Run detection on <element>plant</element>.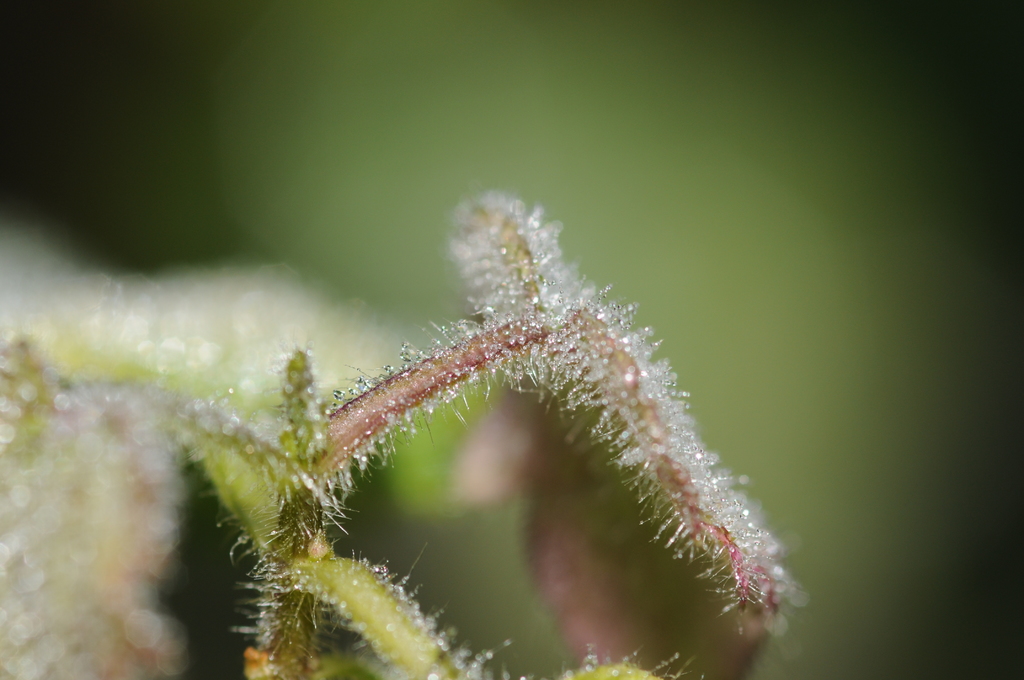
Result: (x1=0, y1=175, x2=796, y2=679).
